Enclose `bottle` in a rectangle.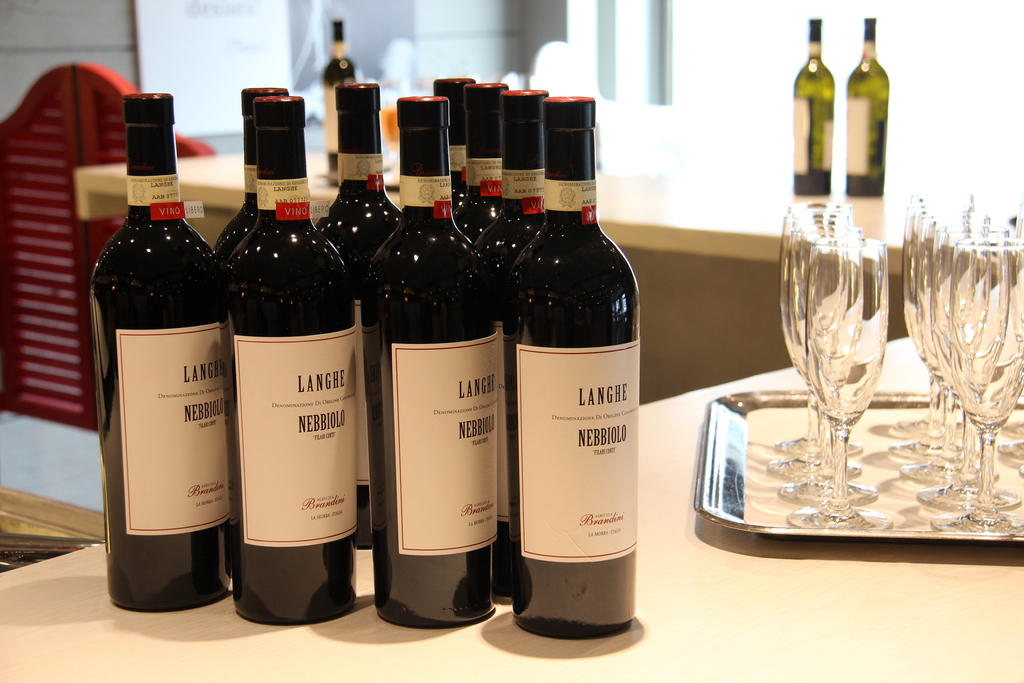
(x1=314, y1=79, x2=406, y2=547).
